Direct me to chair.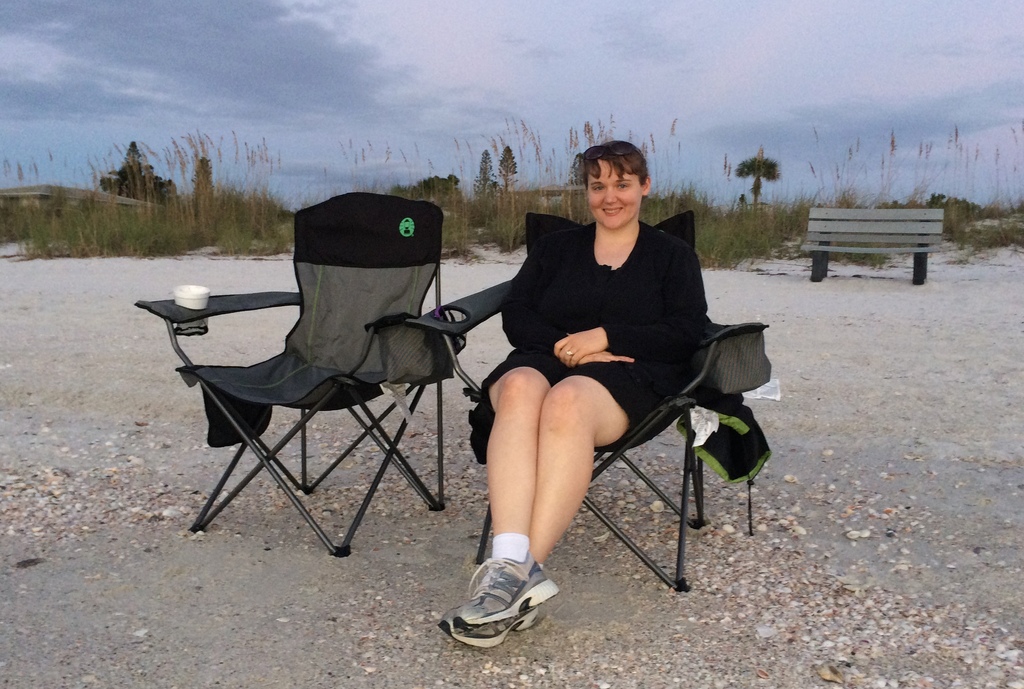
Direction: (left=409, top=211, right=767, bottom=596).
